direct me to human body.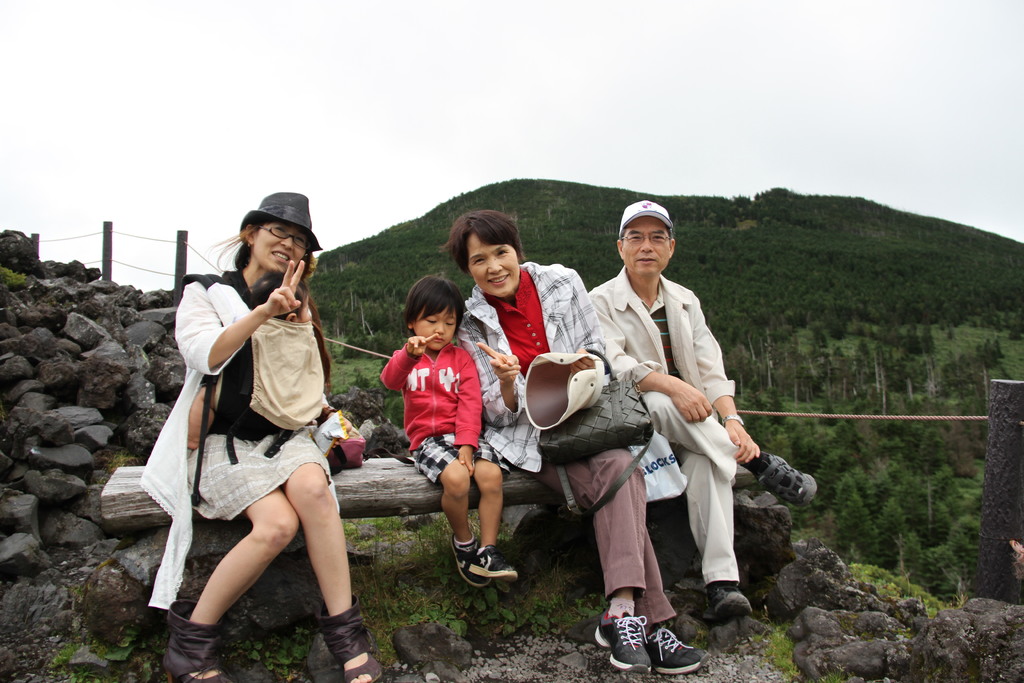
Direction: x1=147, y1=224, x2=378, y2=668.
